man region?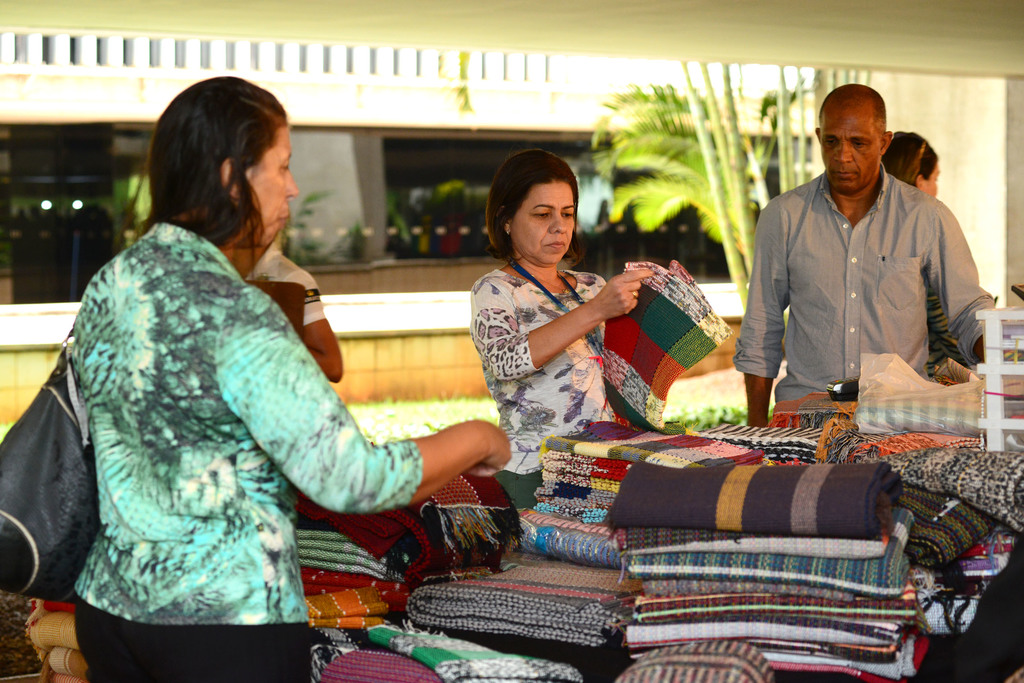
crop(220, 234, 345, 387)
